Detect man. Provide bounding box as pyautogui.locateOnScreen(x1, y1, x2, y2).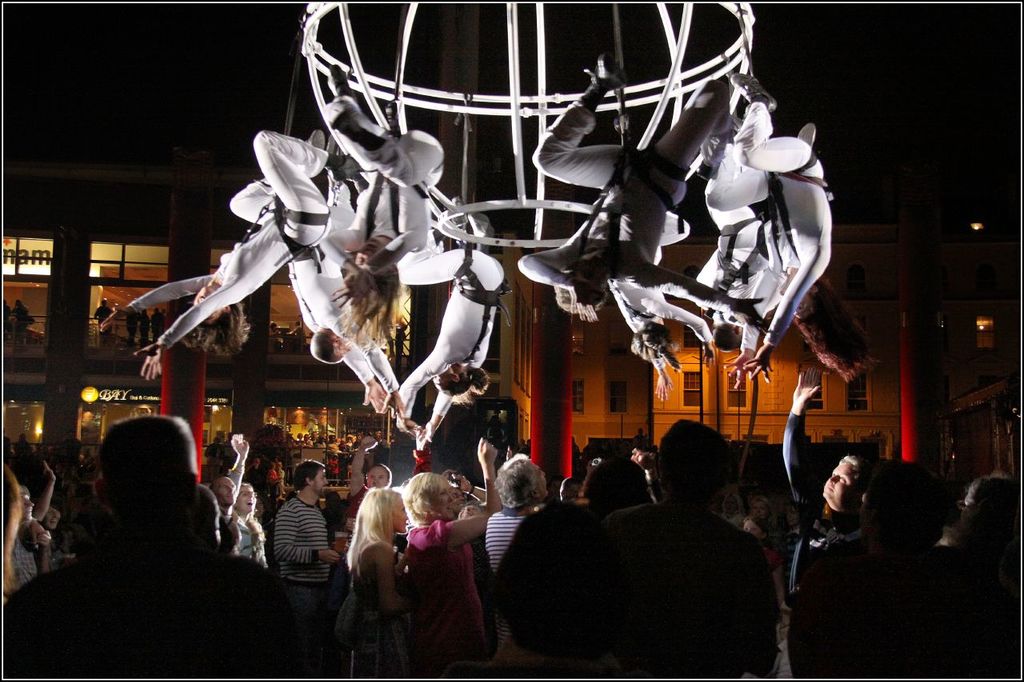
pyautogui.locateOnScreen(274, 462, 340, 604).
